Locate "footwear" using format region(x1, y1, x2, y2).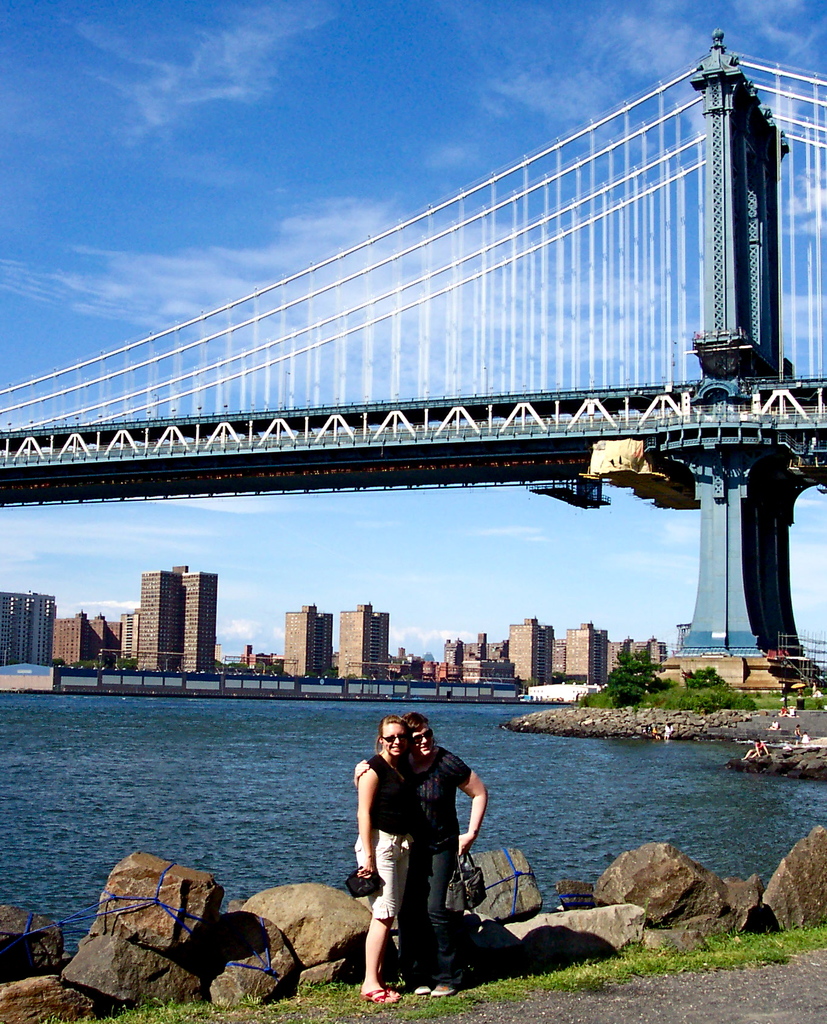
region(415, 981, 431, 998).
